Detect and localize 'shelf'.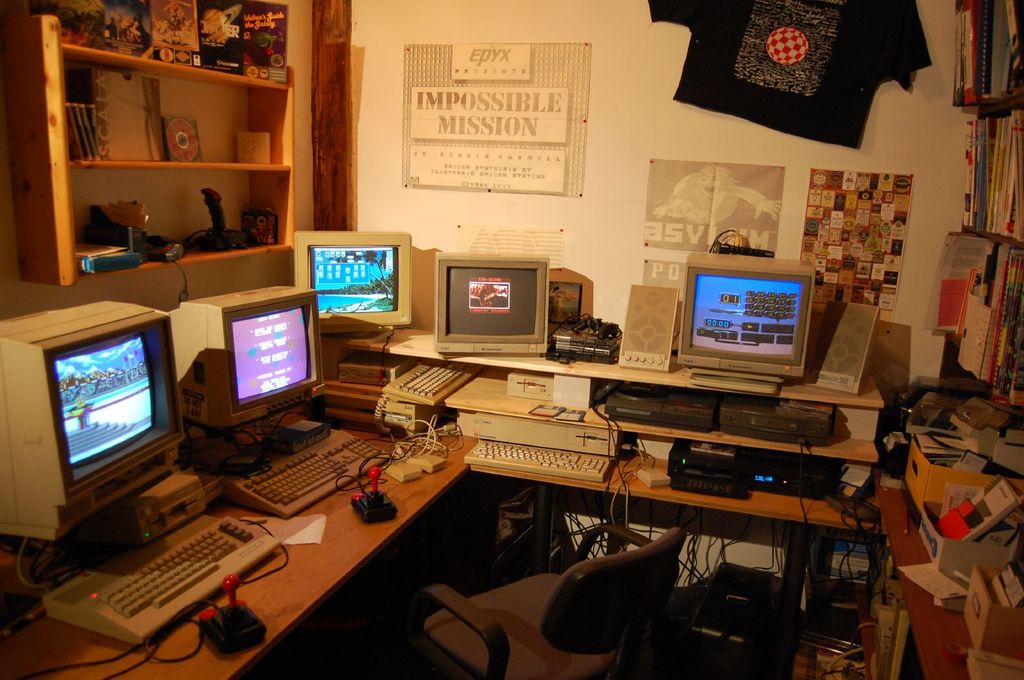
Localized at region(12, 0, 309, 80).
